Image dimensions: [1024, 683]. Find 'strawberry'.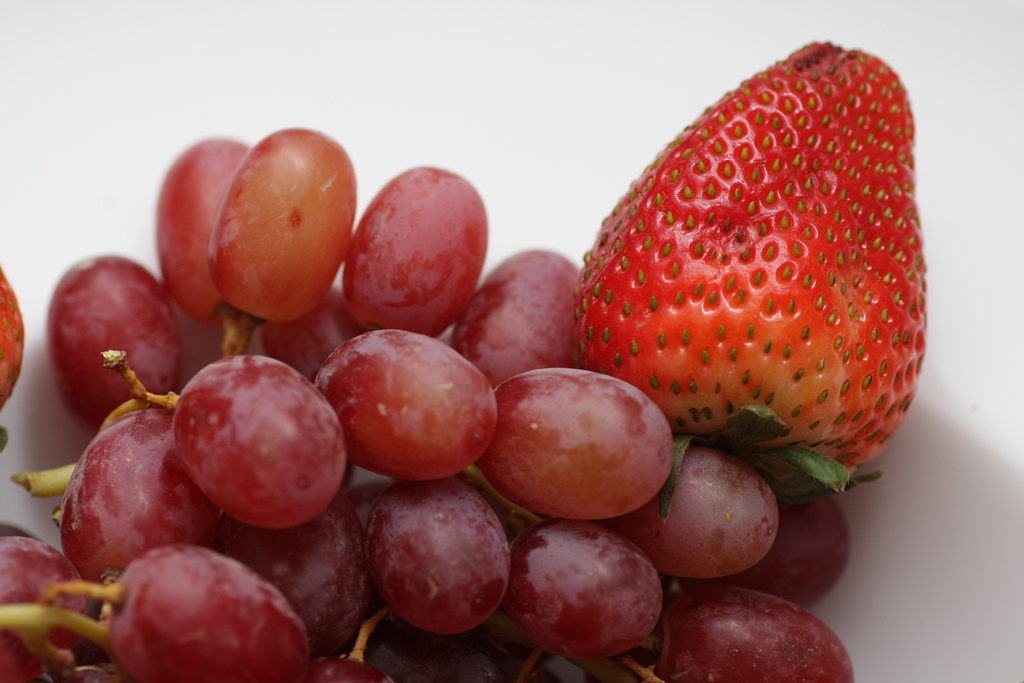
(left=540, top=48, right=945, bottom=499).
